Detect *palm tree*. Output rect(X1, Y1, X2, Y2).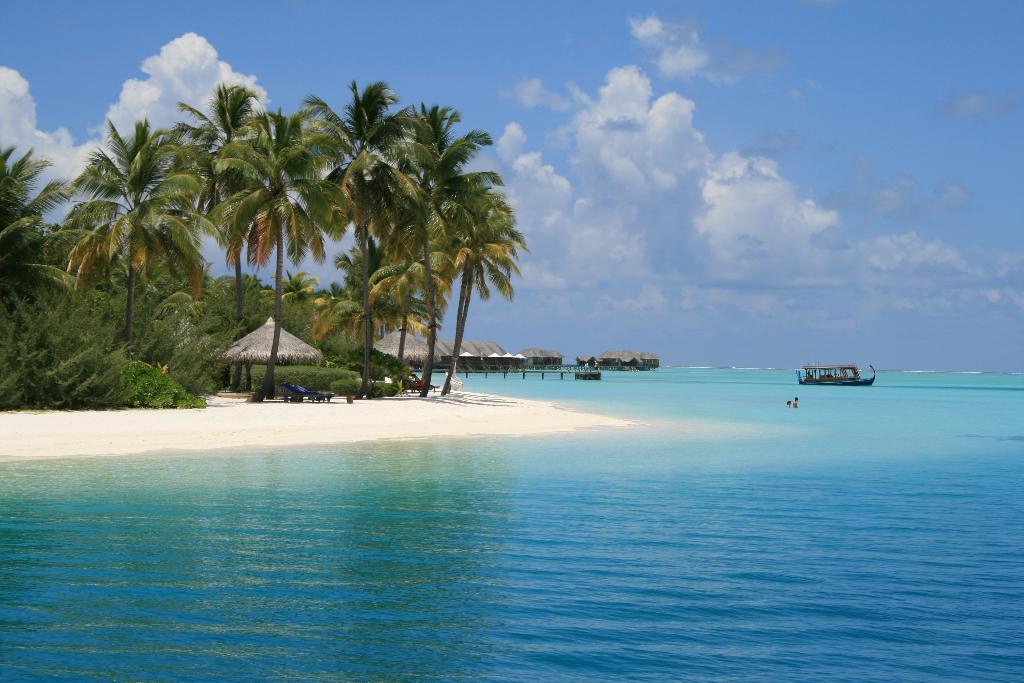
rect(365, 111, 479, 414).
